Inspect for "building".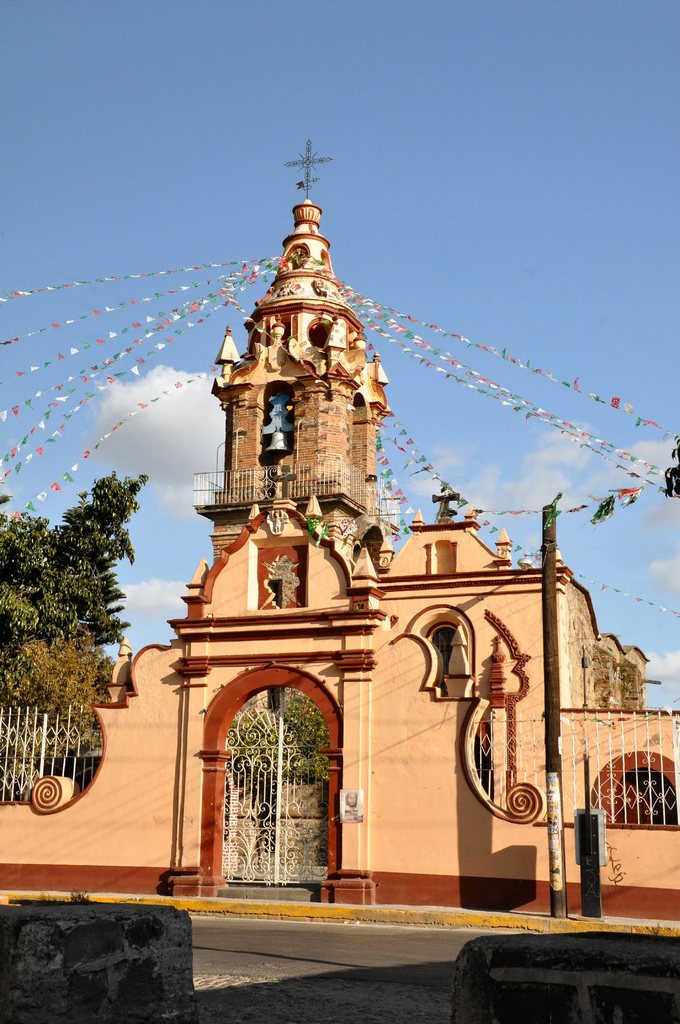
Inspection: Rect(0, 129, 677, 933).
